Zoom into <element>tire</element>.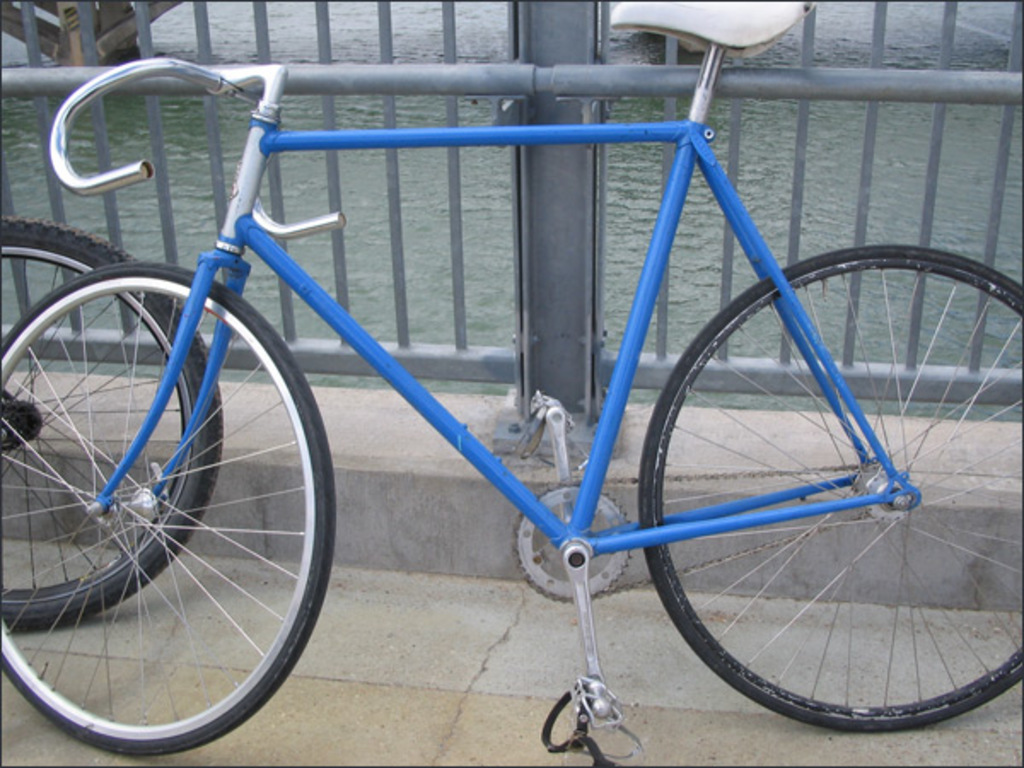
Zoom target: (0,220,220,623).
